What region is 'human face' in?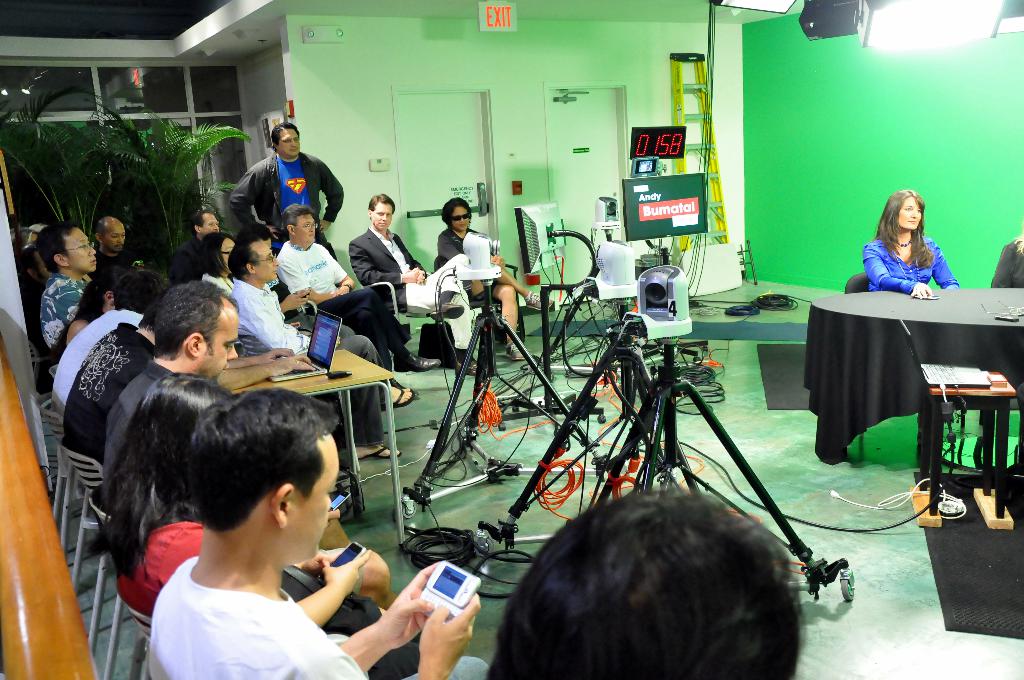
bbox(278, 128, 300, 157).
